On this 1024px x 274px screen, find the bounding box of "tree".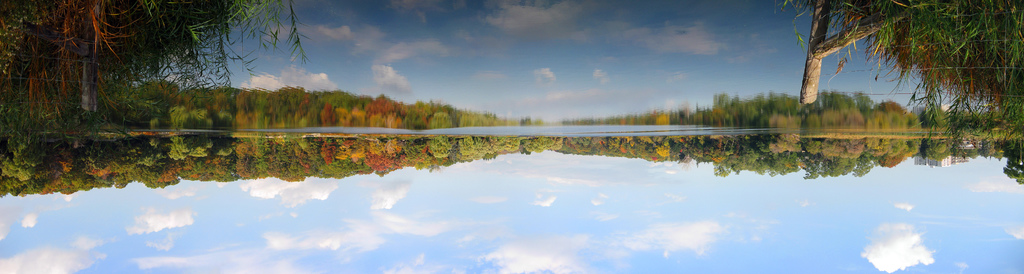
Bounding box: <bbox>776, 0, 1023, 135</bbox>.
